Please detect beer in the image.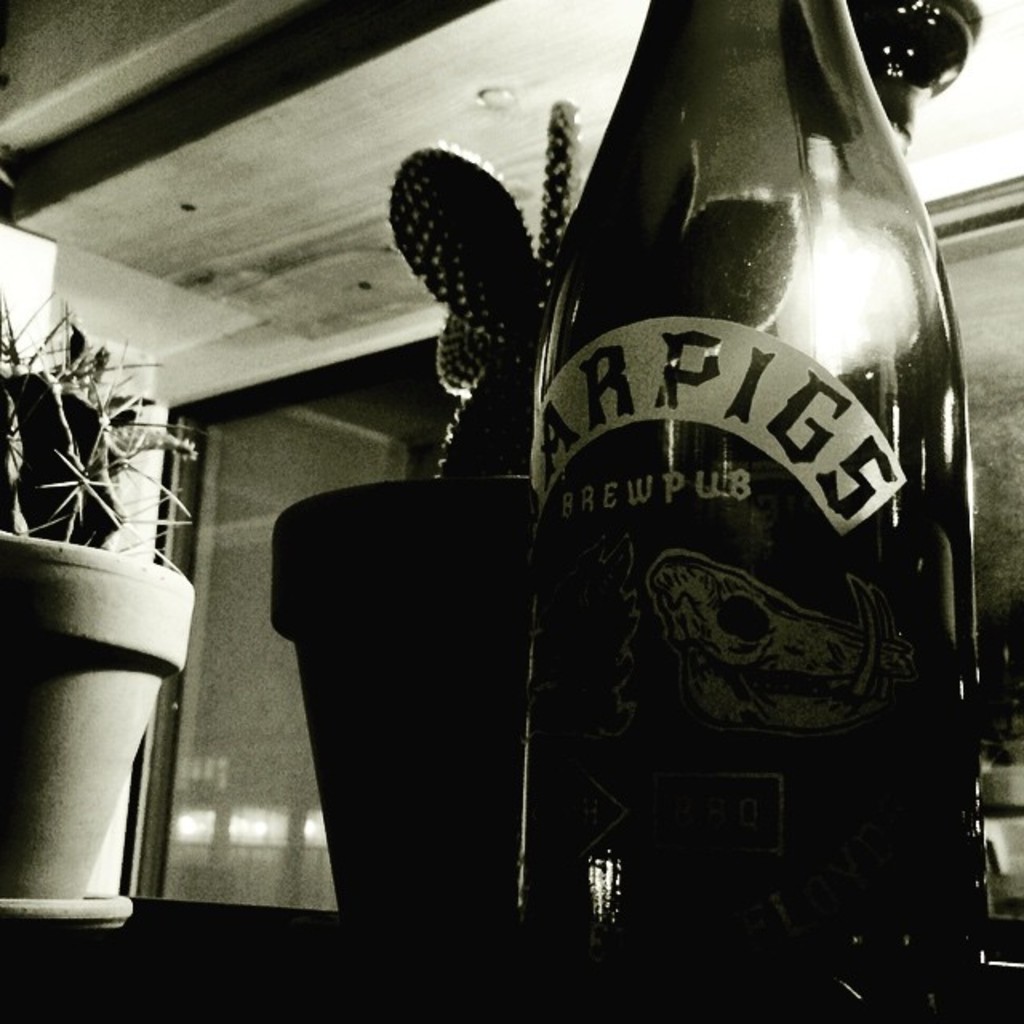
region(517, 0, 982, 1022).
